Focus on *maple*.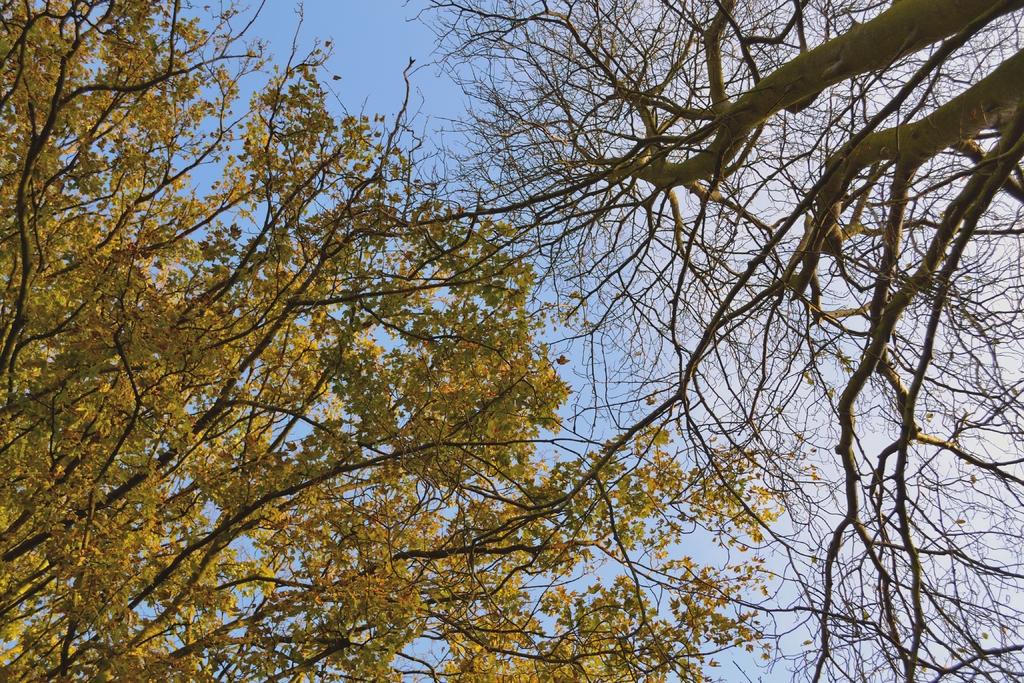
Focused at 0, 0, 1023, 682.
